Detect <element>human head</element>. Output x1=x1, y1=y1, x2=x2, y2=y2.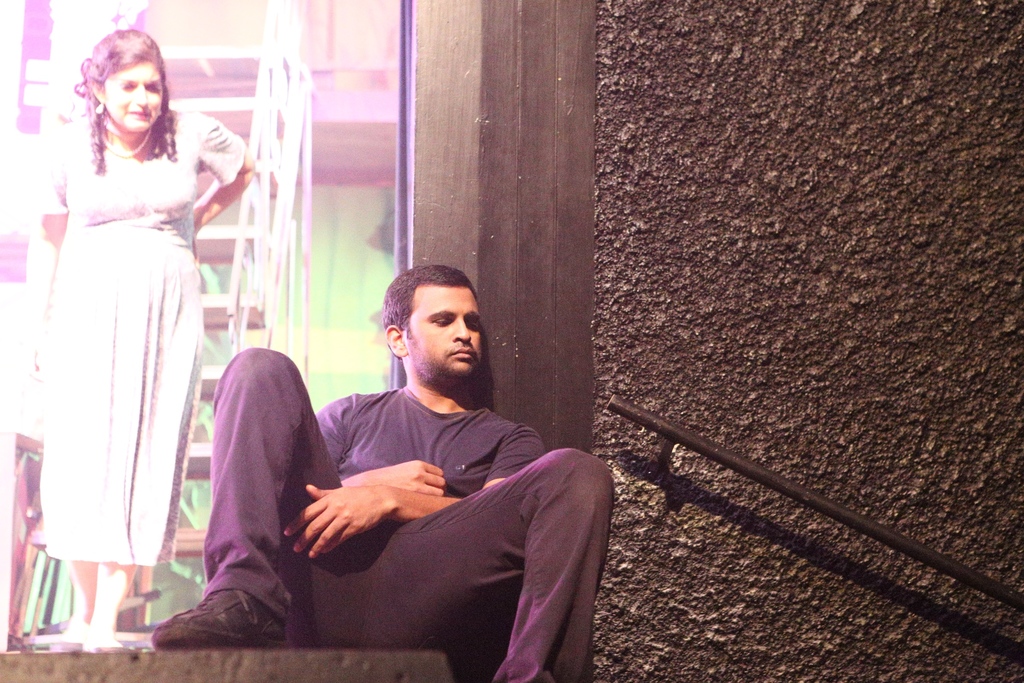
x1=65, y1=24, x2=164, y2=147.
